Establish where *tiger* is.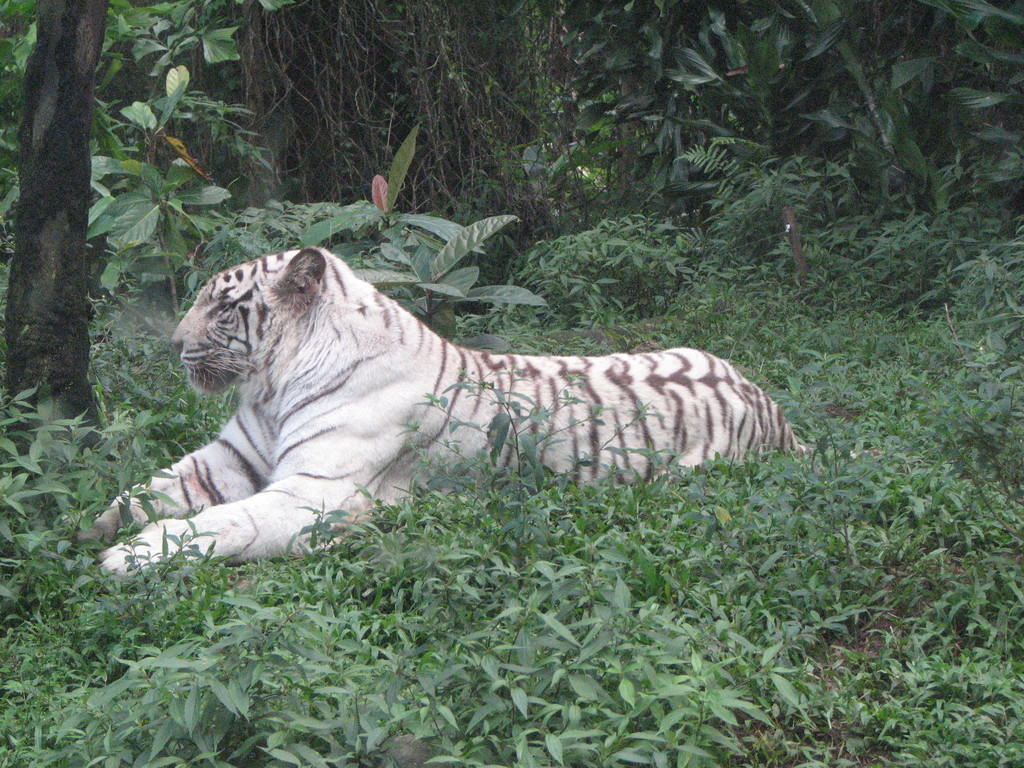
Established at region(63, 246, 859, 579).
